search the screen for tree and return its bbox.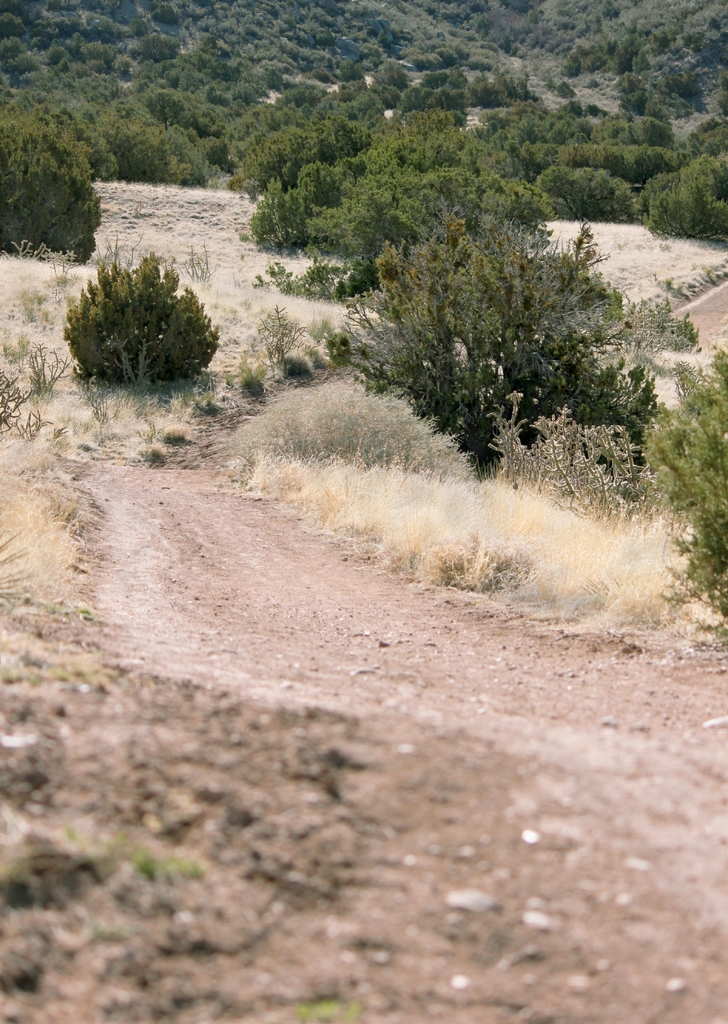
Found: [335,234,667,449].
